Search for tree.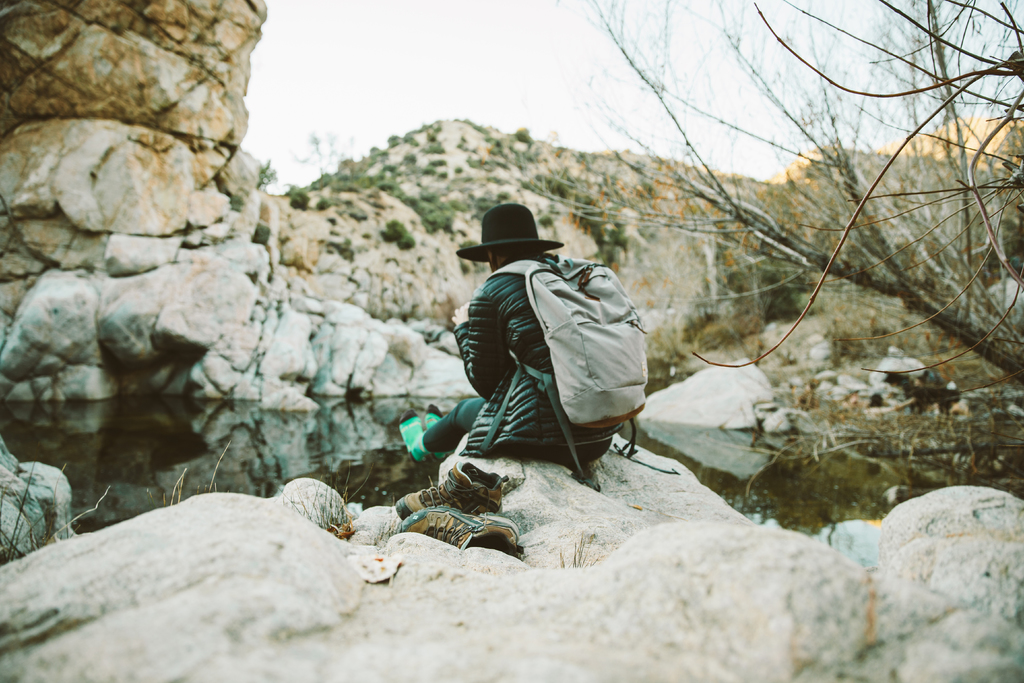
Found at box(513, 0, 1023, 386).
